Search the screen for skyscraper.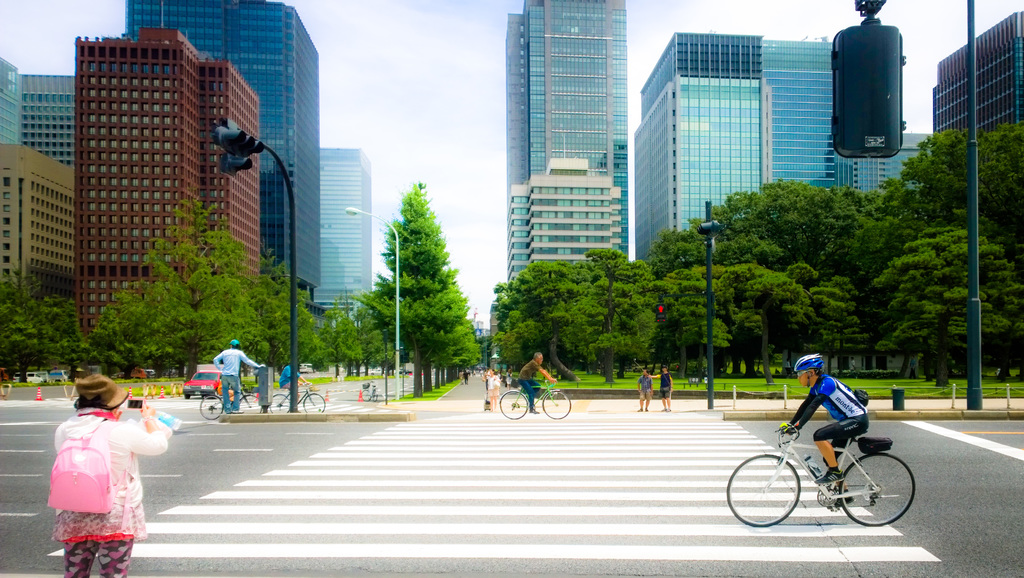
Found at pyautogui.locateOnScreen(132, 0, 317, 321).
